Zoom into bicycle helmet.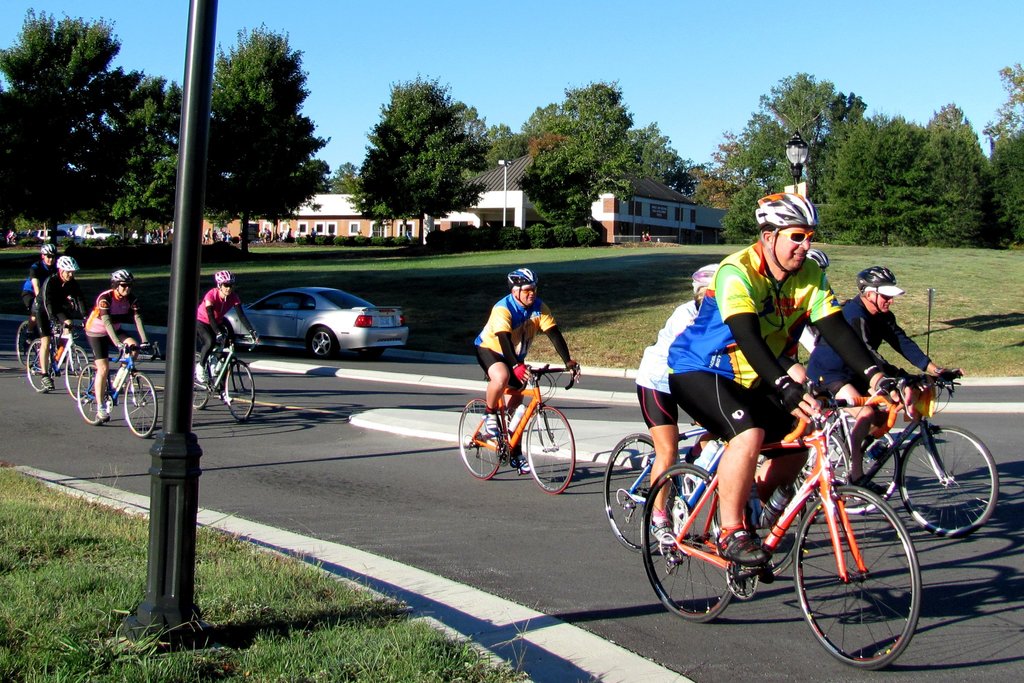
Zoom target: <region>40, 242, 57, 263</region>.
